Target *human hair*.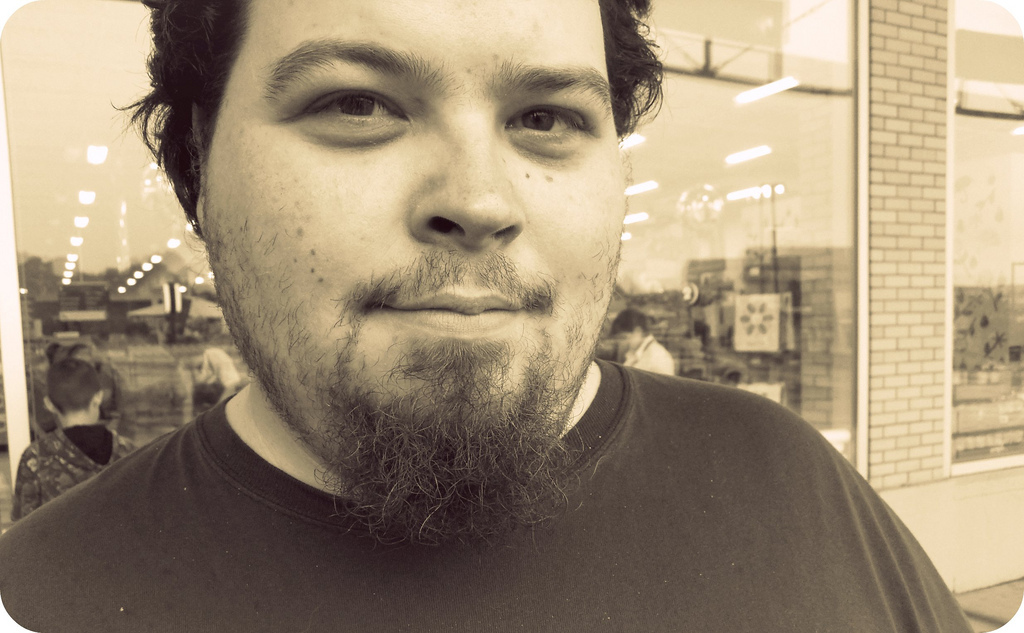
Target region: {"x1": 112, "y1": 0, "x2": 664, "y2": 239}.
